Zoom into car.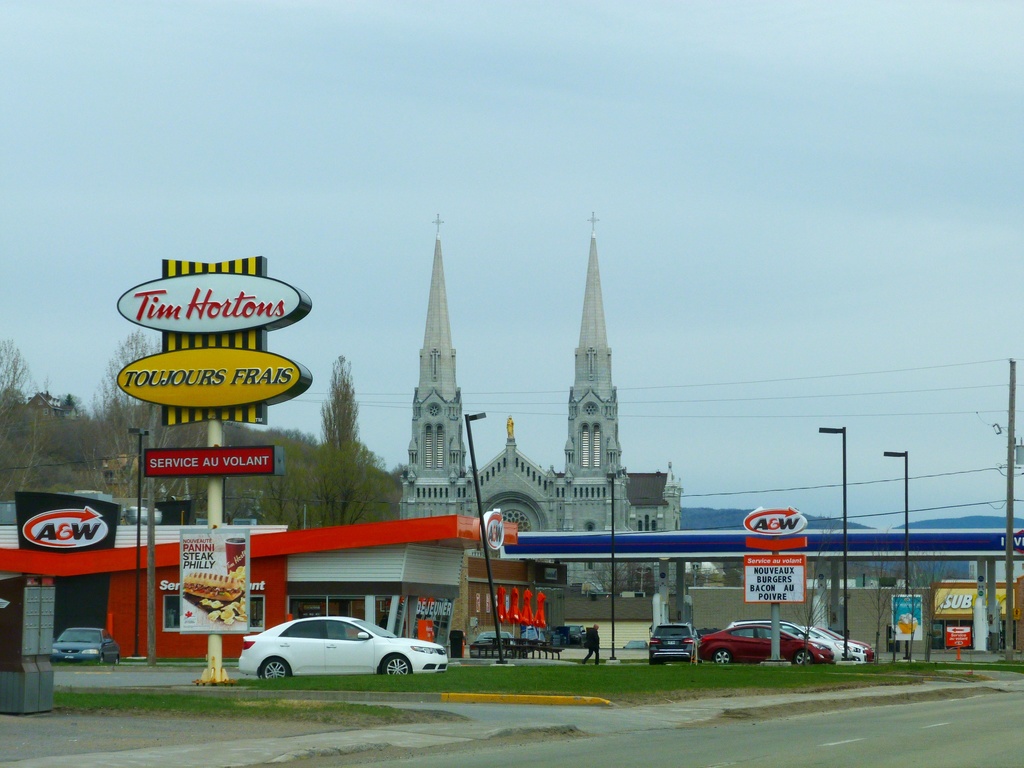
Zoom target: {"x1": 52, "y1": 626, "x2": 118, "y2": 663}.
